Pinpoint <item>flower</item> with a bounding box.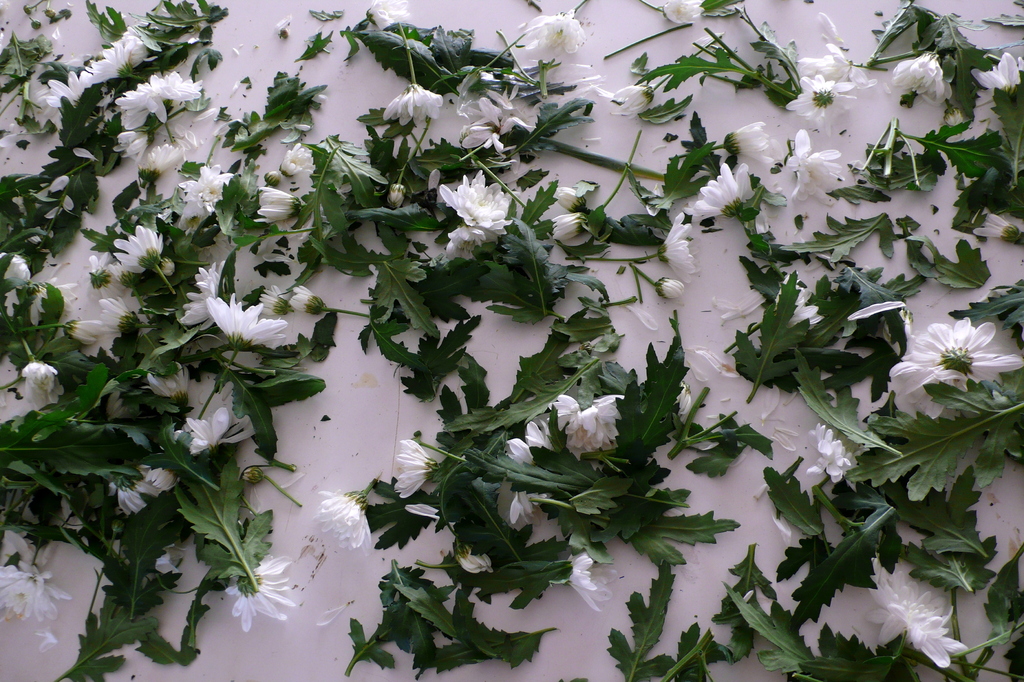
l=656, t=275, r=686, b=298.
